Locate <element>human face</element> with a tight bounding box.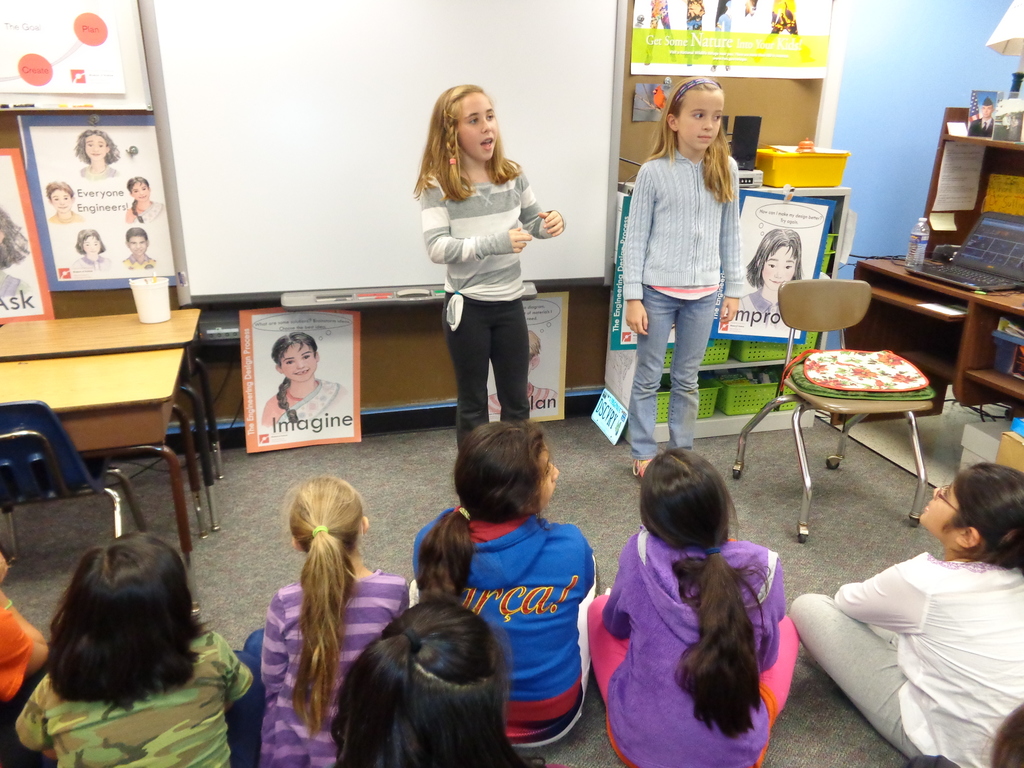
[x1=128, y1=237, x2=145, y2=255].
